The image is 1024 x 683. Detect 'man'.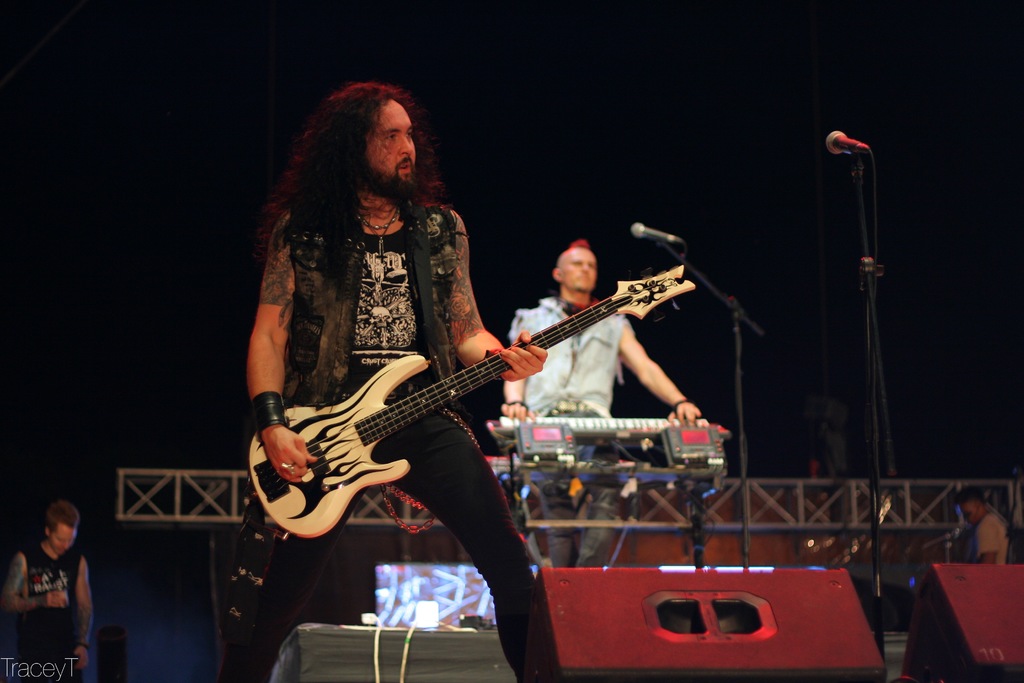
Detection: (left=961, top=492, right=1011, bottom=562).
